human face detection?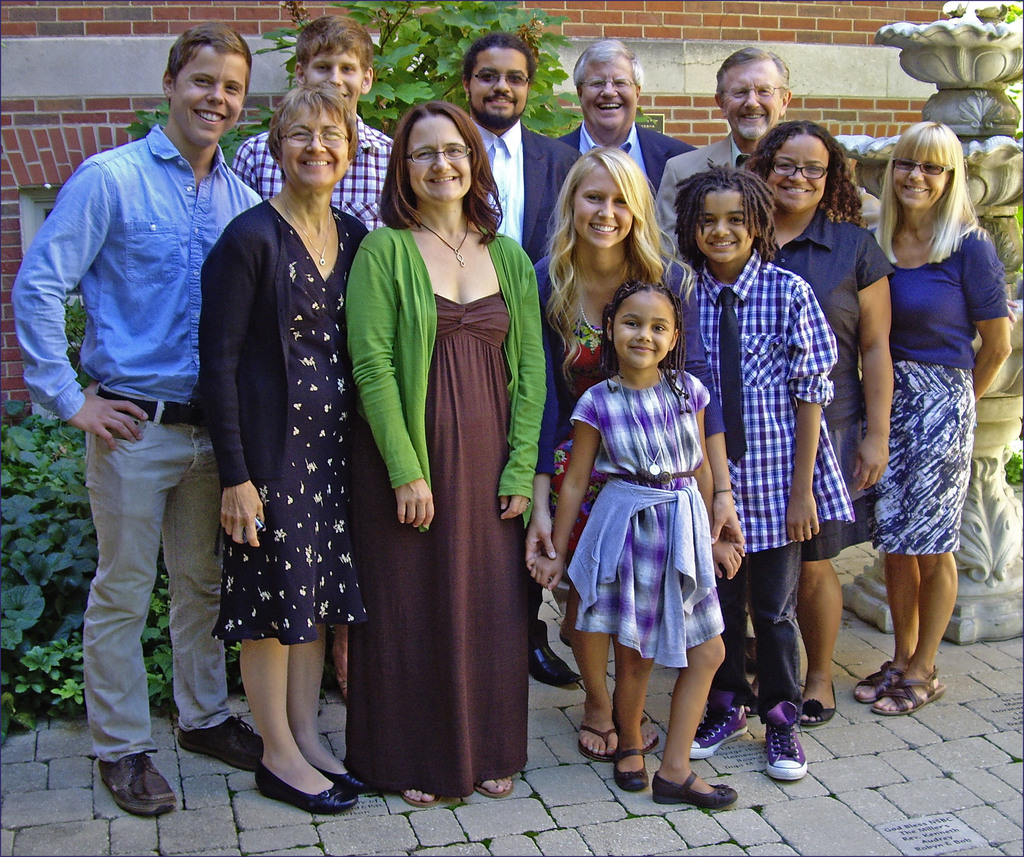
box=[609, 285, 669, 368]
